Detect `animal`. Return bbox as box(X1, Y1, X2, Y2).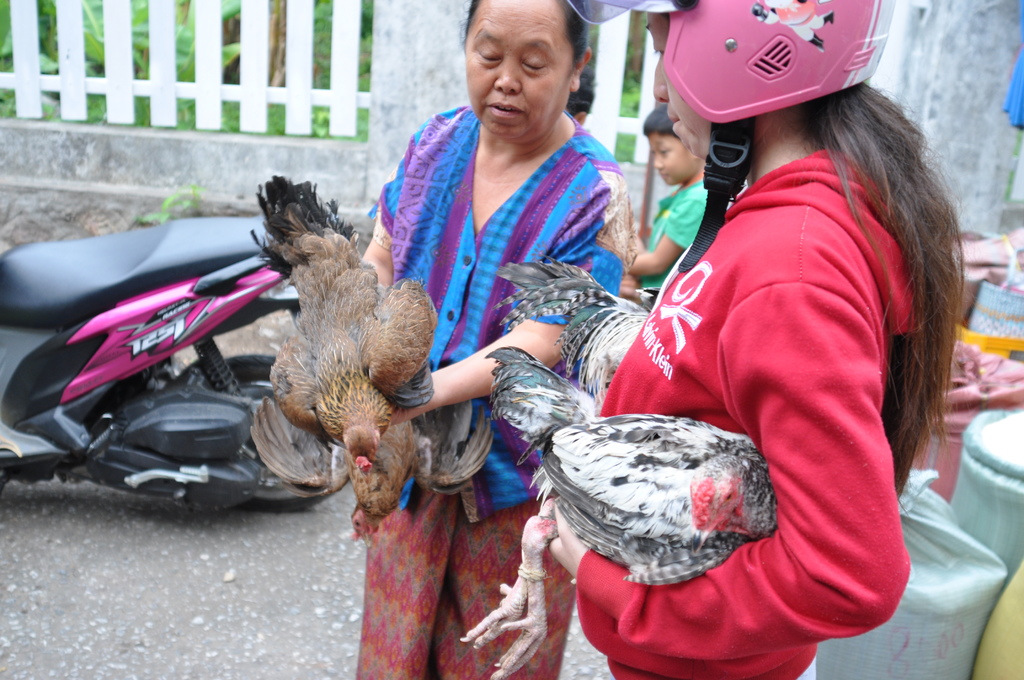
box(456, 343, 780, 679).
